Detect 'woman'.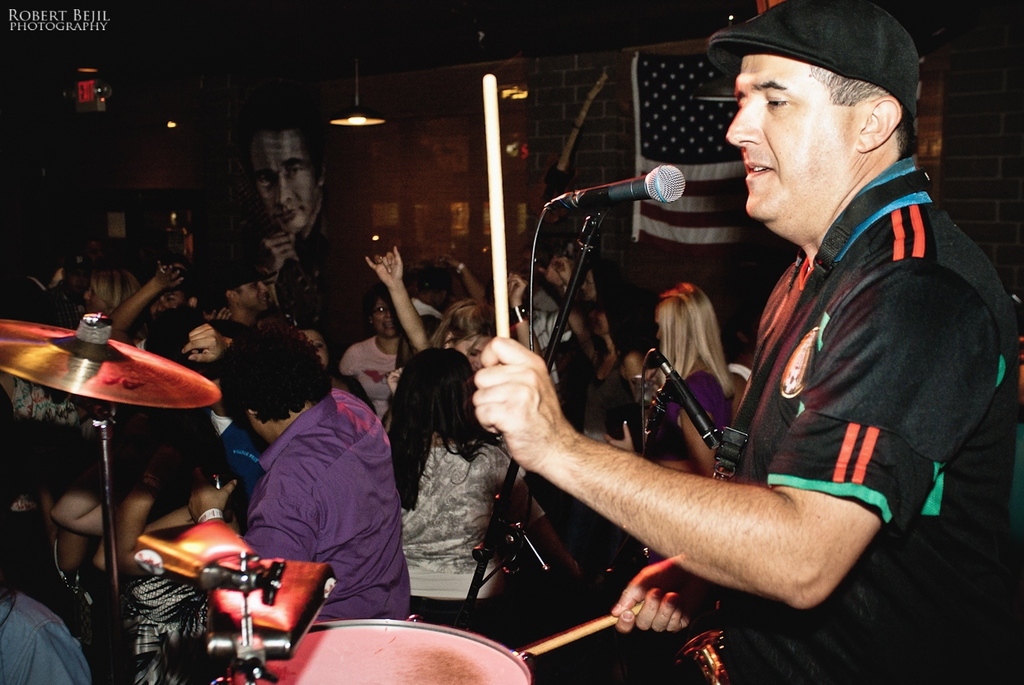
Detected at 329:288:407:441.
